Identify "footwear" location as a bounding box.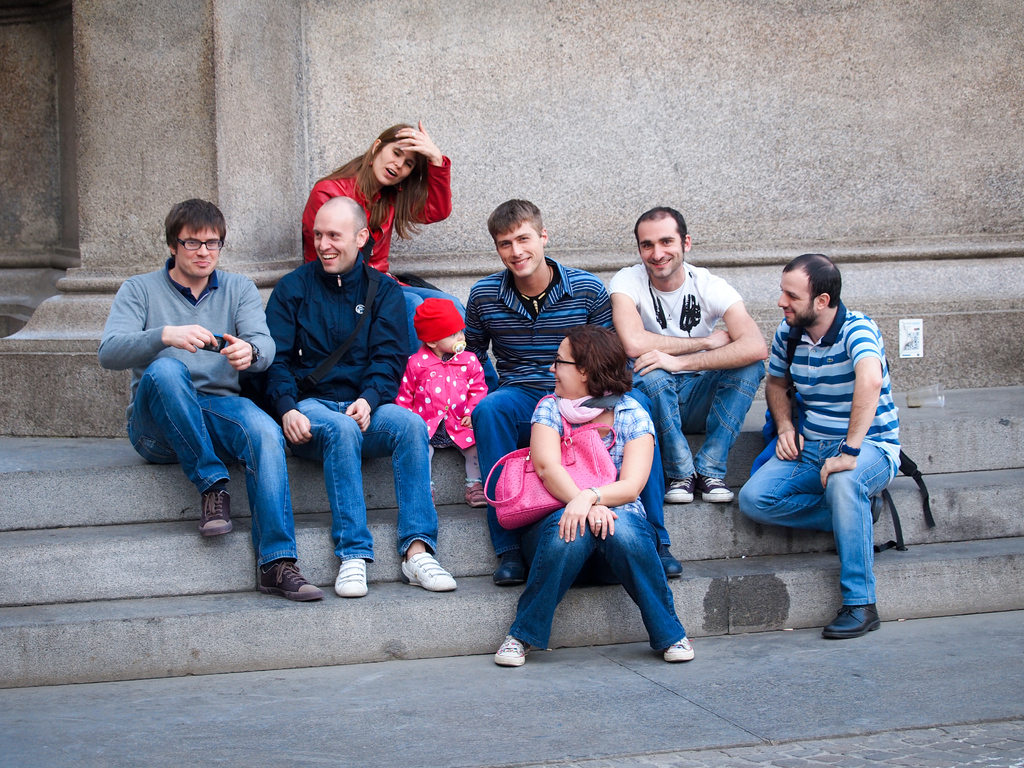
[x1=661, y1=631, x2=696, y2=660].
